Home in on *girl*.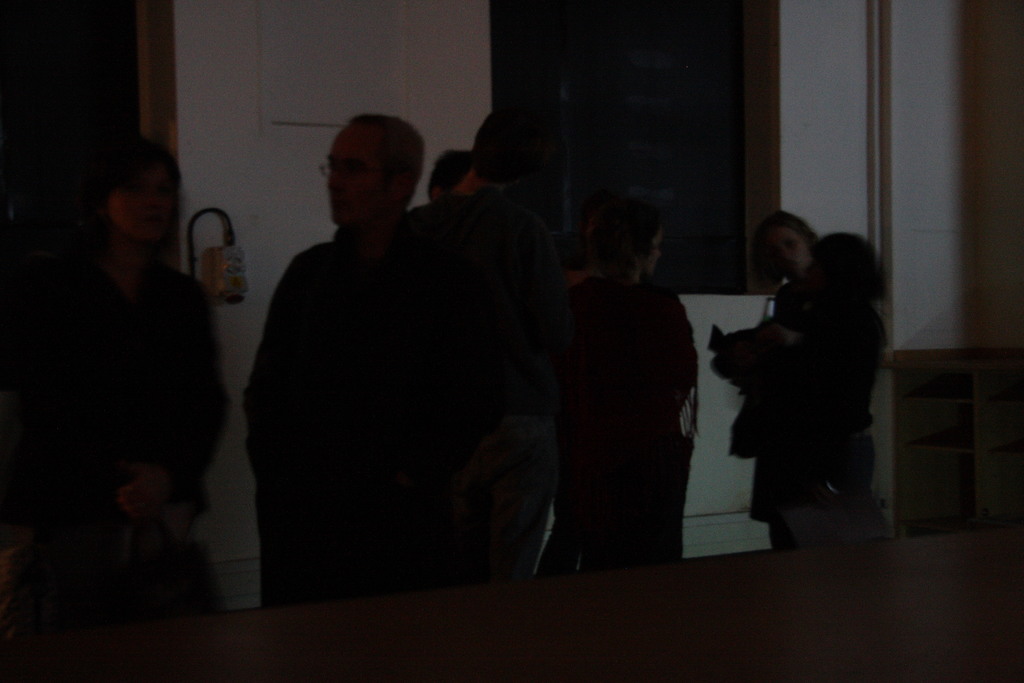
Homed in at x1=762 y1=213 x2=813 y2=273.
